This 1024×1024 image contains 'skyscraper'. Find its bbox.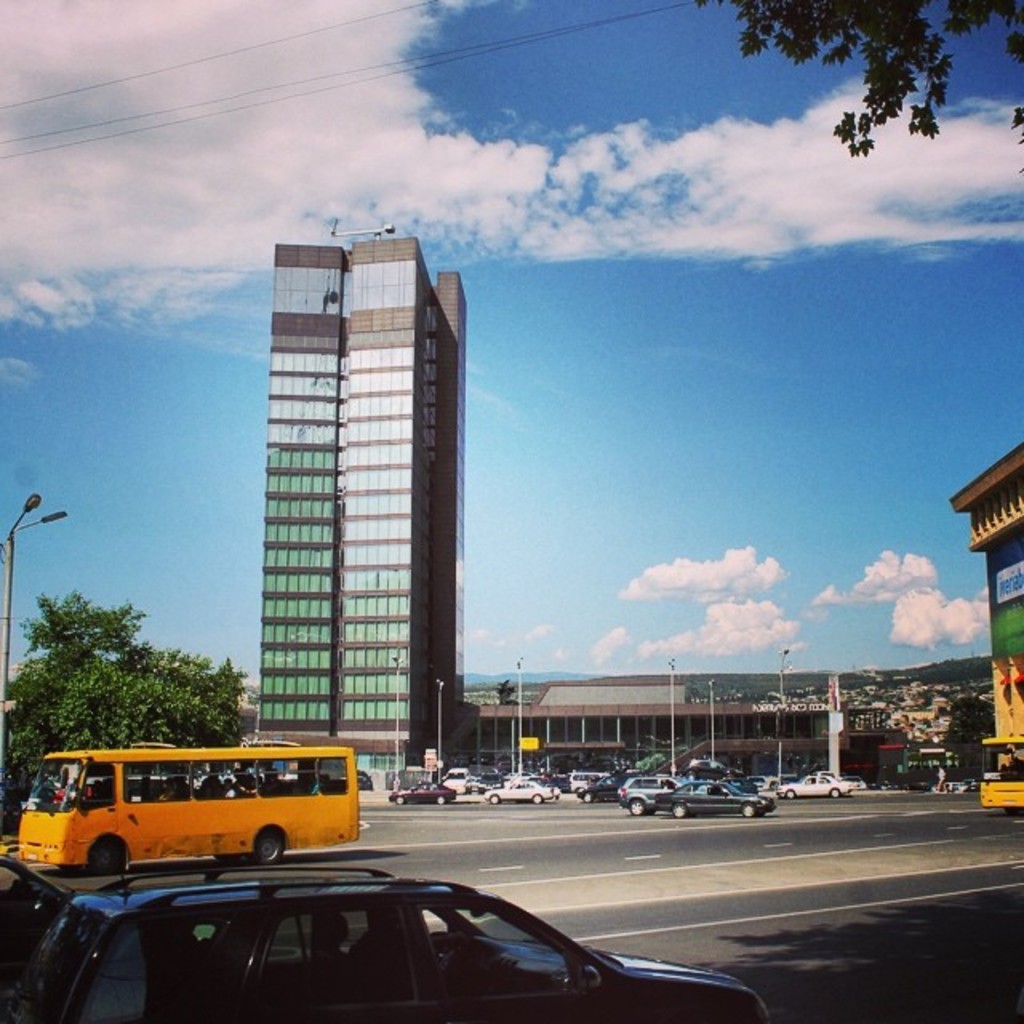
crop(232, 200, 499, 811).
